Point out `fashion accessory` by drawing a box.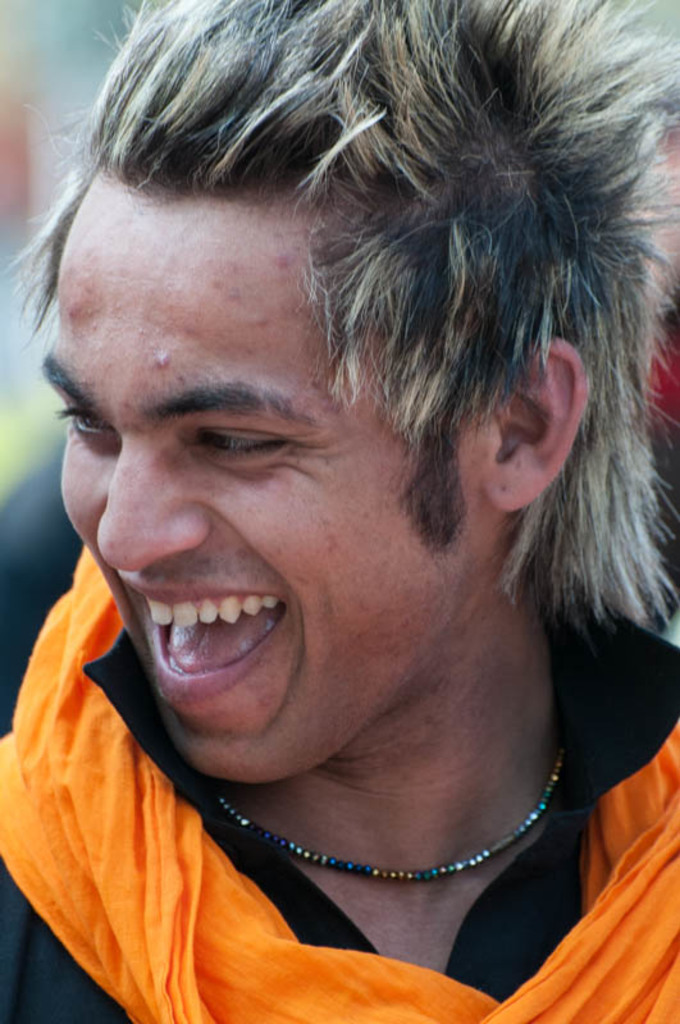
209:740:572:883.
